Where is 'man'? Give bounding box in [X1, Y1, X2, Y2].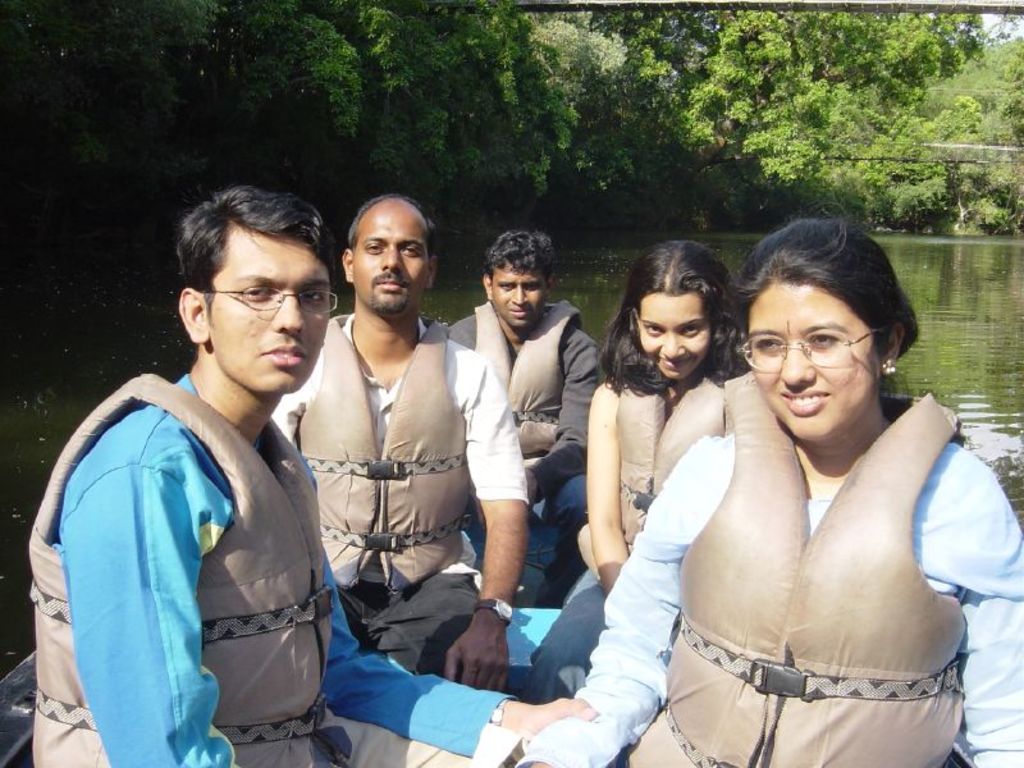
[443, 232, 598, 595].
